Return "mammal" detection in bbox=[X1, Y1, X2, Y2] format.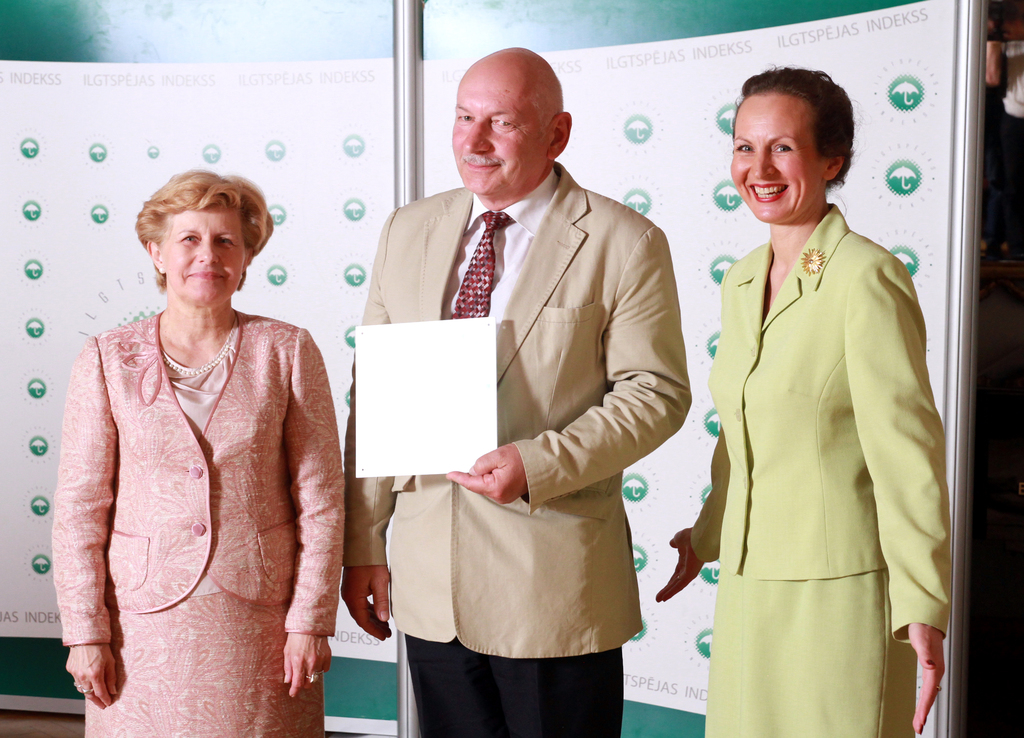
bbox=[344, 42, 690, 737].
